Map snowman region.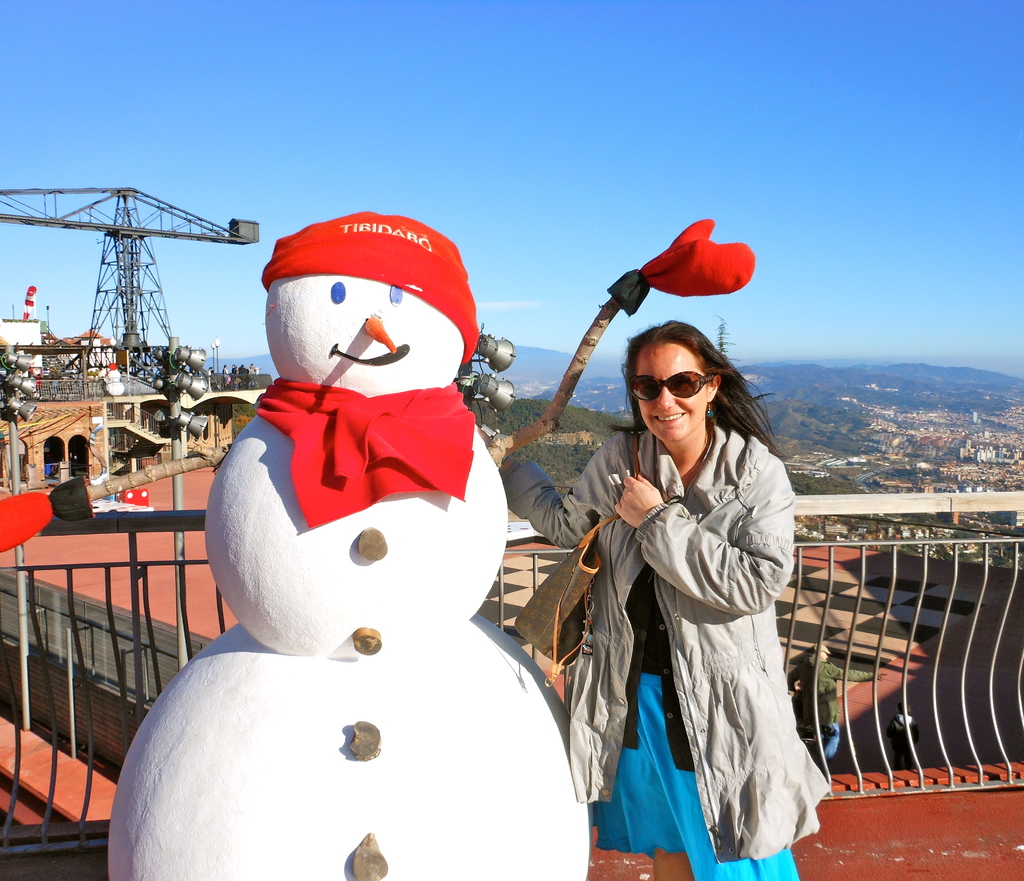
Mapped to [left=0, top=211, right=756, bottom=880].
